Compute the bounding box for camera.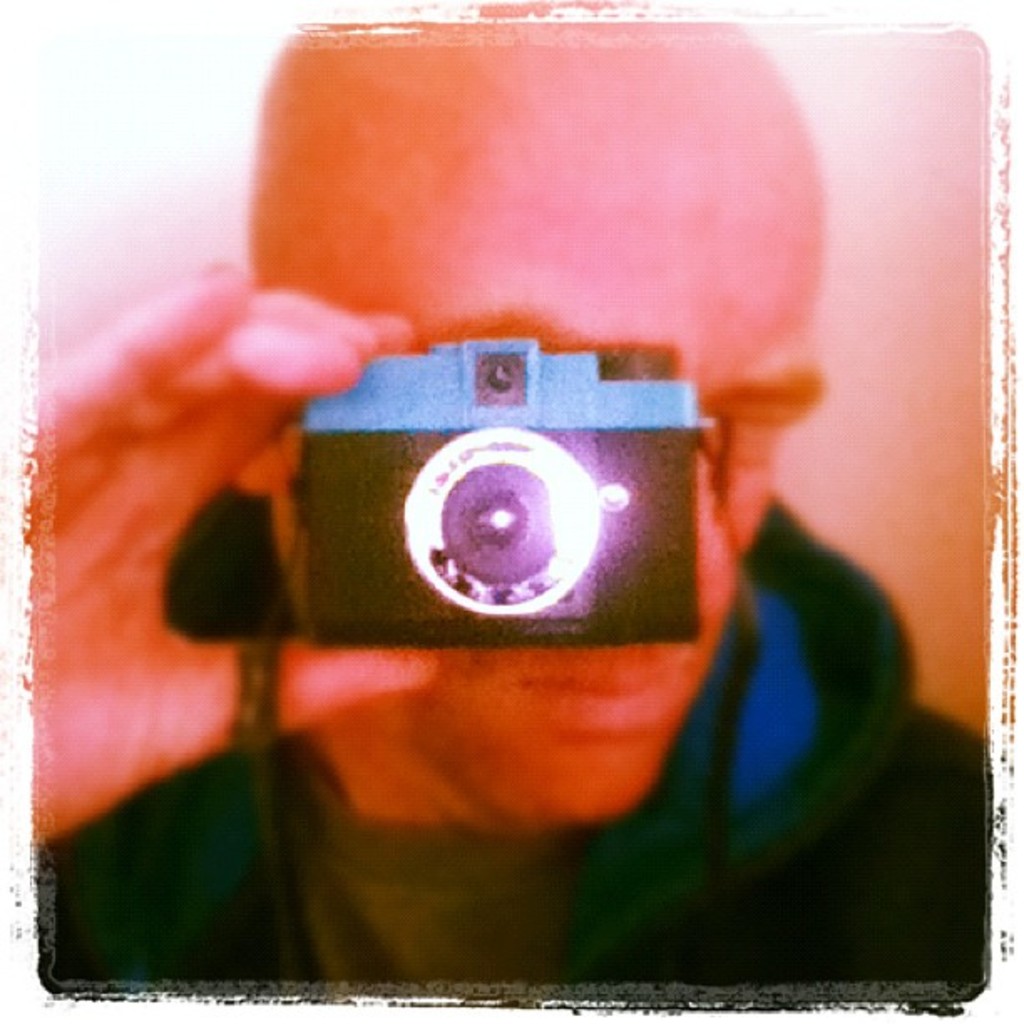
bbox=[315, 333, 724, 643].
